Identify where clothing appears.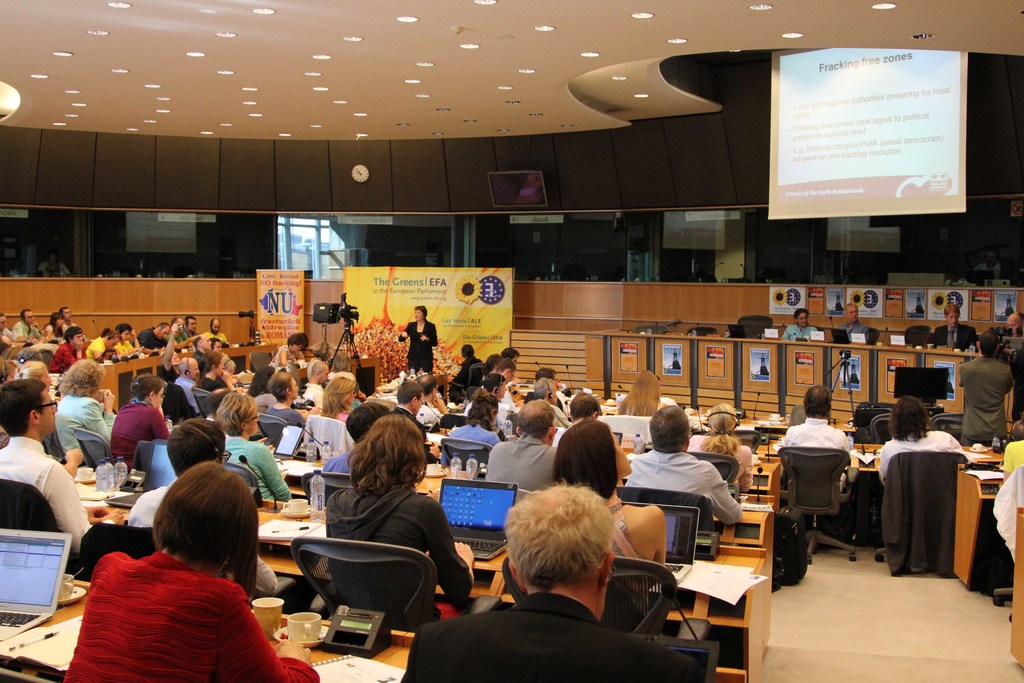
Appears at (452, 356, 477, 391).
